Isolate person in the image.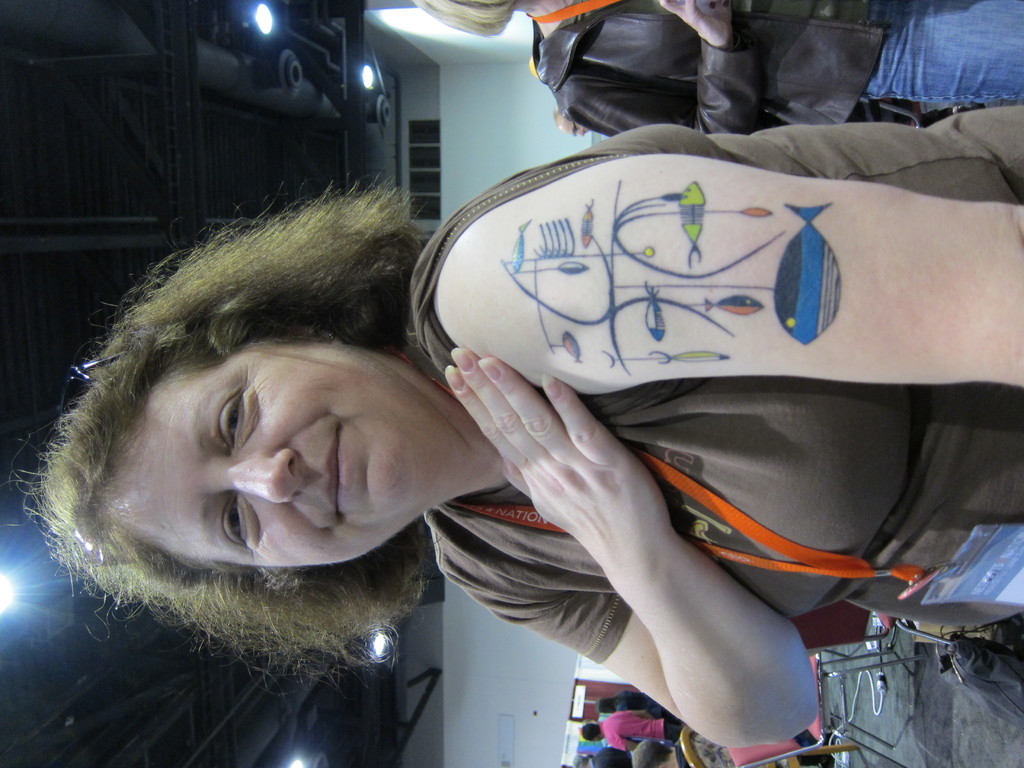
Isolated region: 589:735:690:766.
